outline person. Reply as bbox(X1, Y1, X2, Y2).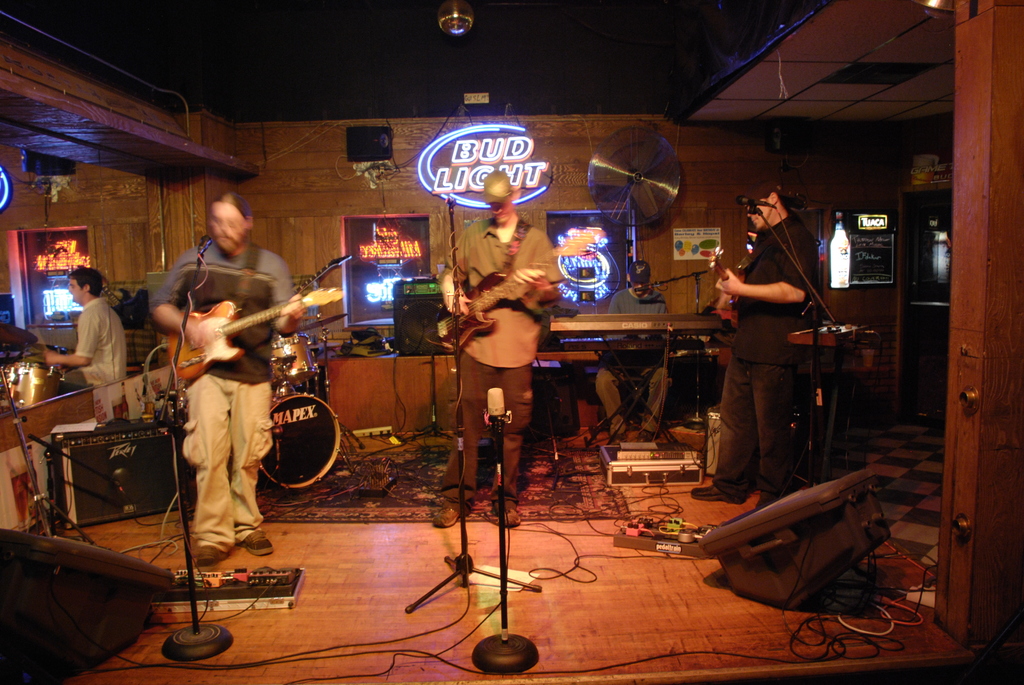
bbox(147, 187, 309, 567).
